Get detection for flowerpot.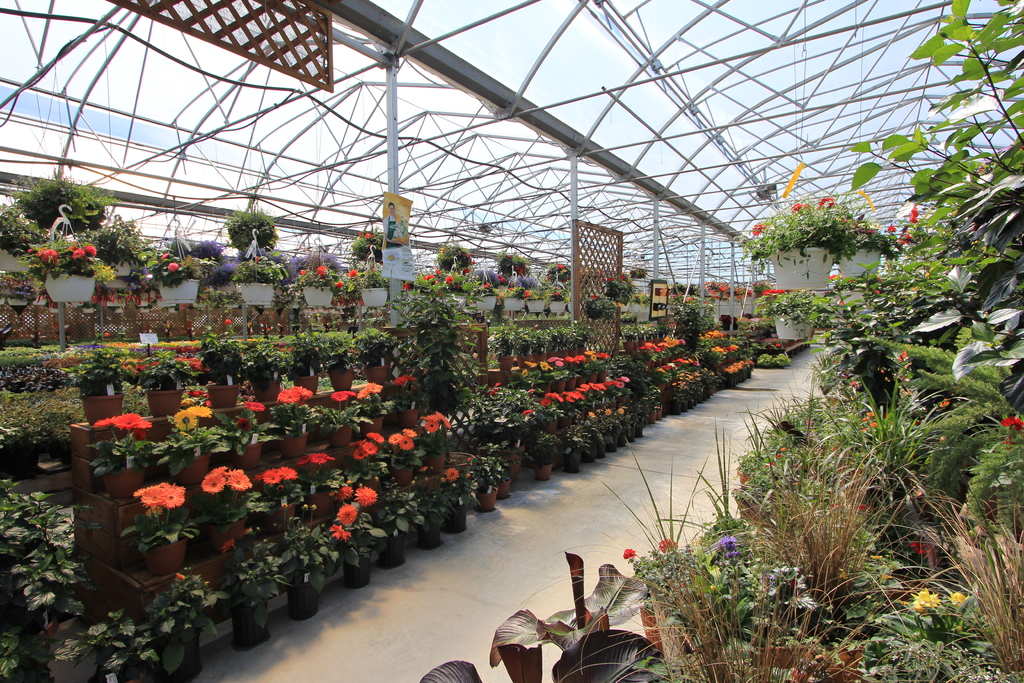
Detection: left=239, top=283, right=271, bottom=307.
